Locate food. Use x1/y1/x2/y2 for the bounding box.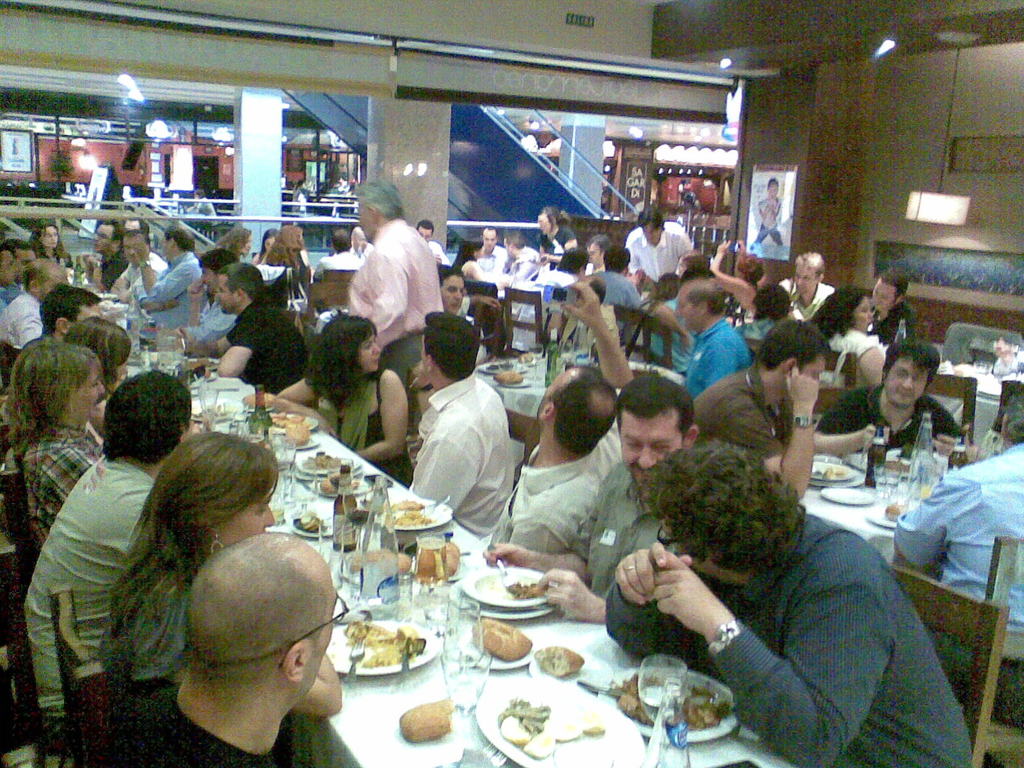
638/672/736/750.
